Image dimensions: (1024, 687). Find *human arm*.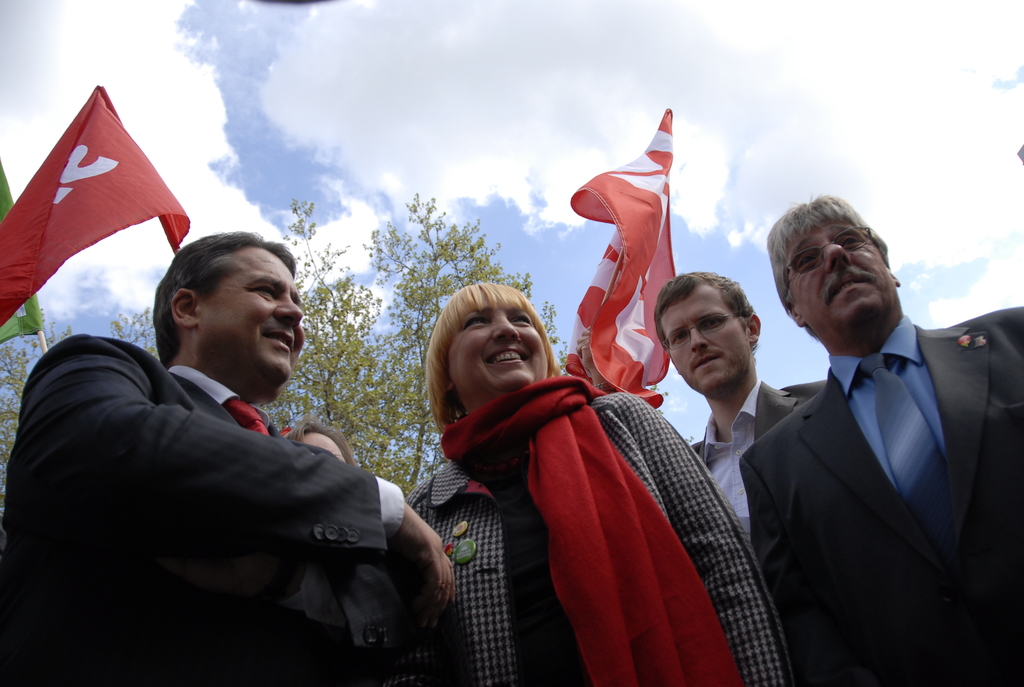
bbox=(8, 327, 460, 610).
